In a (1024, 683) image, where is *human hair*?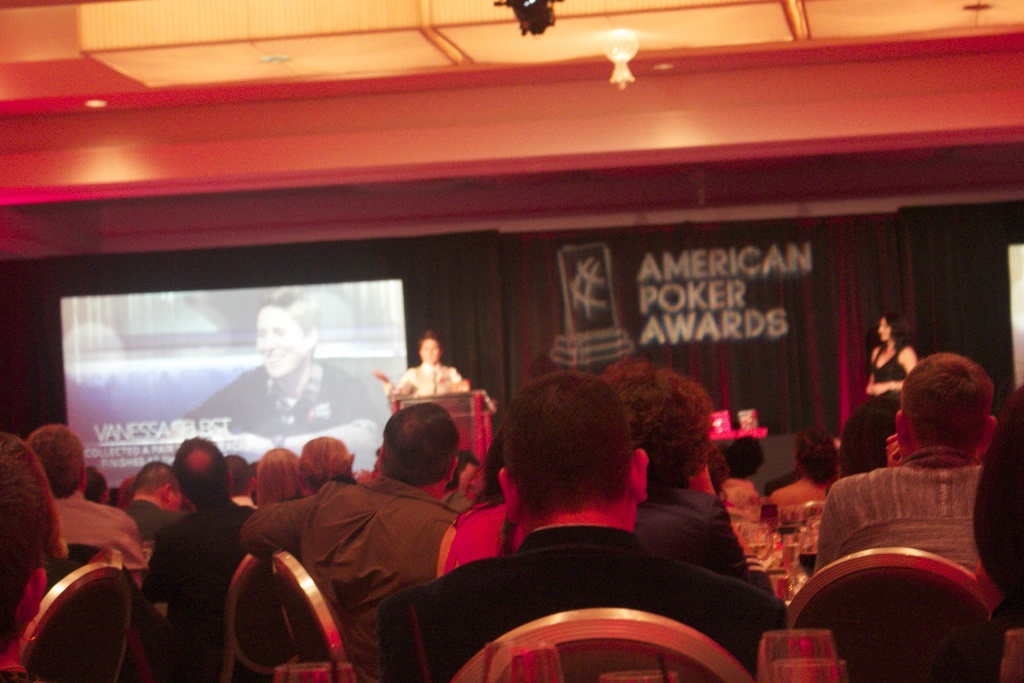
bbox=[895, 352, 991, 449].
